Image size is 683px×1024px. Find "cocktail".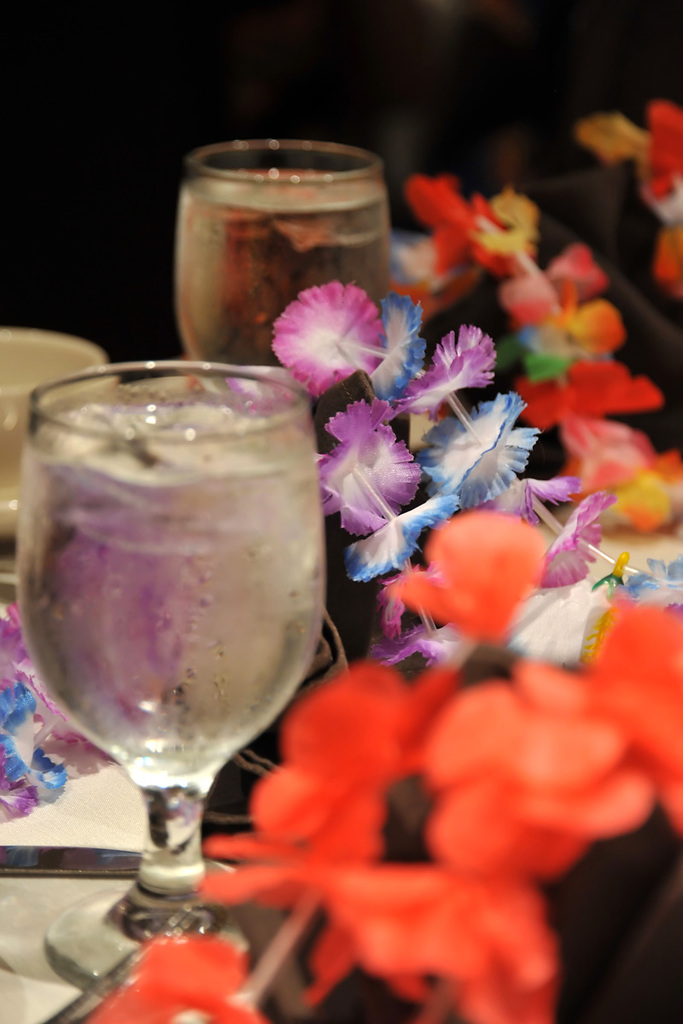
crop(5, 311, 351, 1015).
